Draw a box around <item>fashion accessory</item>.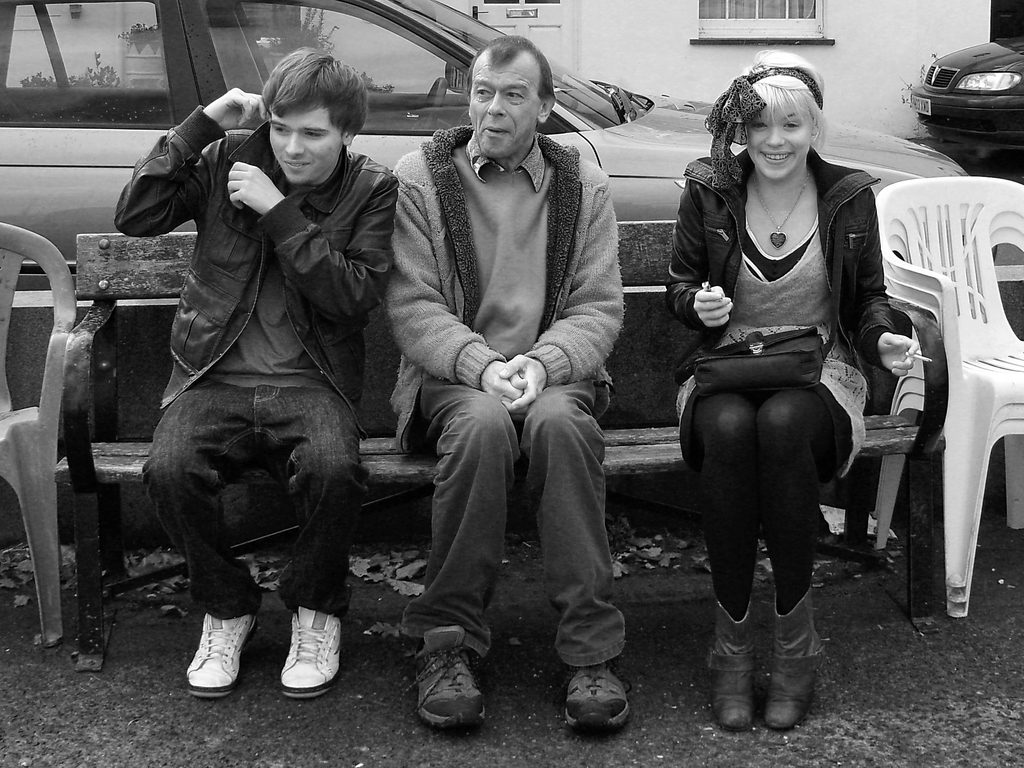
bbox(706, 602, 758, 729).
